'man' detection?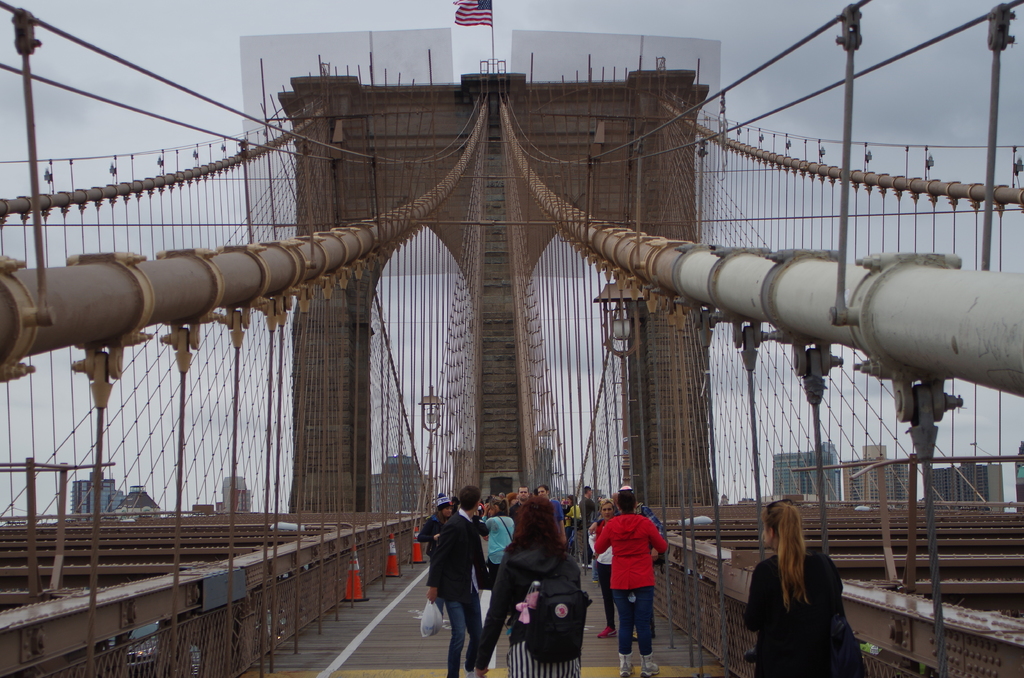
(579,486,598,565)
